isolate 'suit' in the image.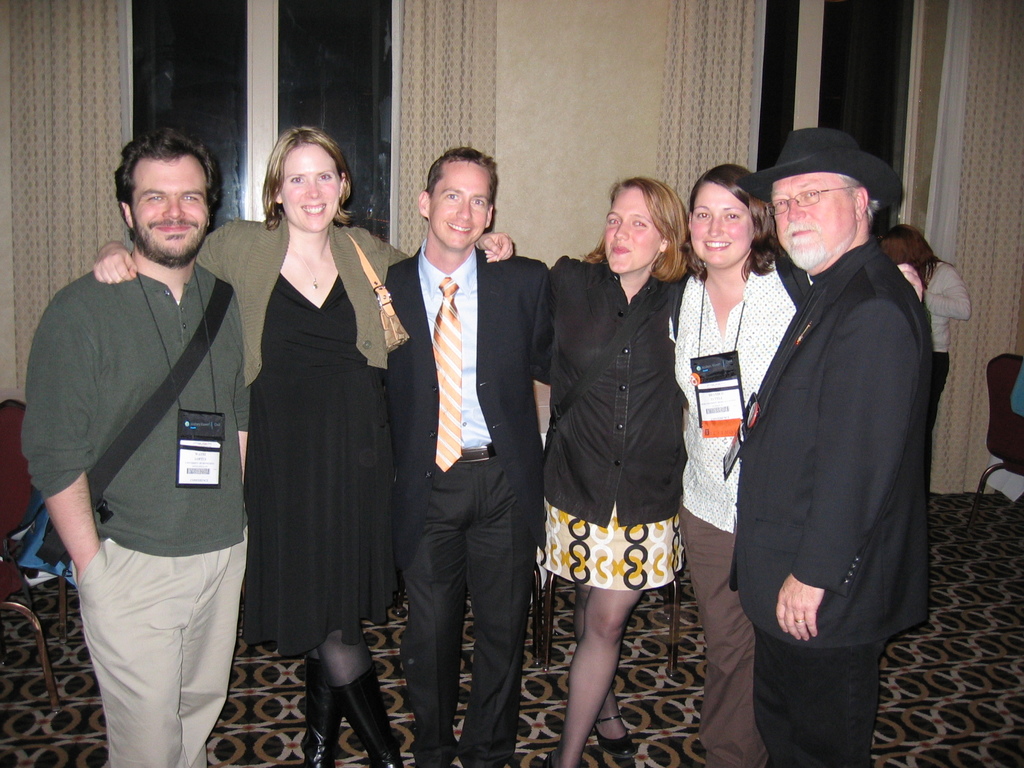
Isolated region: region(710, 113, 940, 755).
